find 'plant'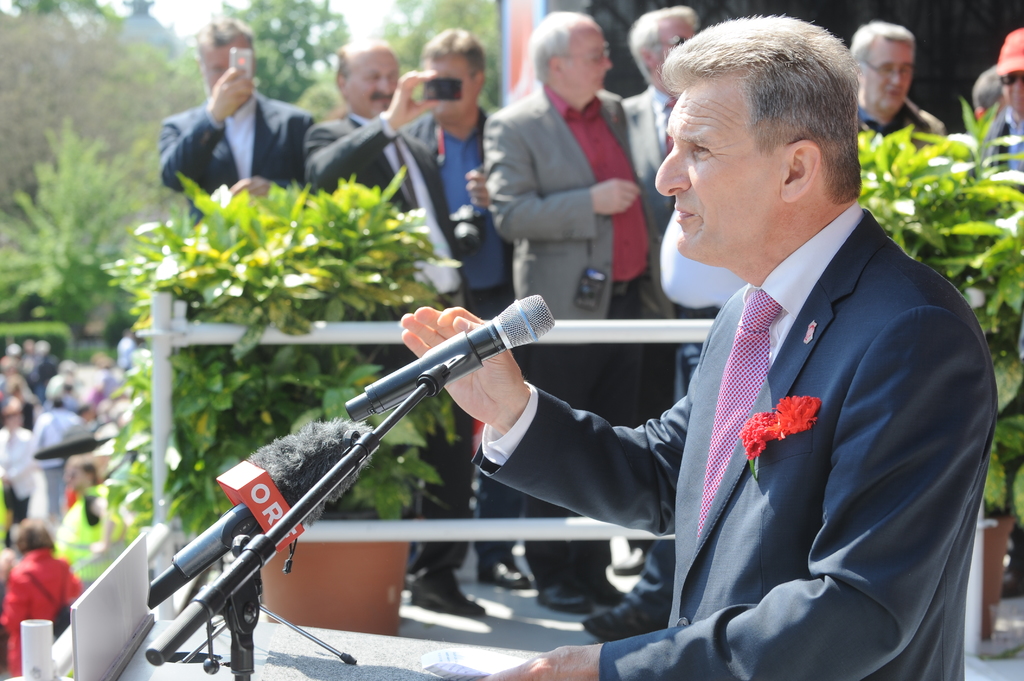
84 167 455 542
